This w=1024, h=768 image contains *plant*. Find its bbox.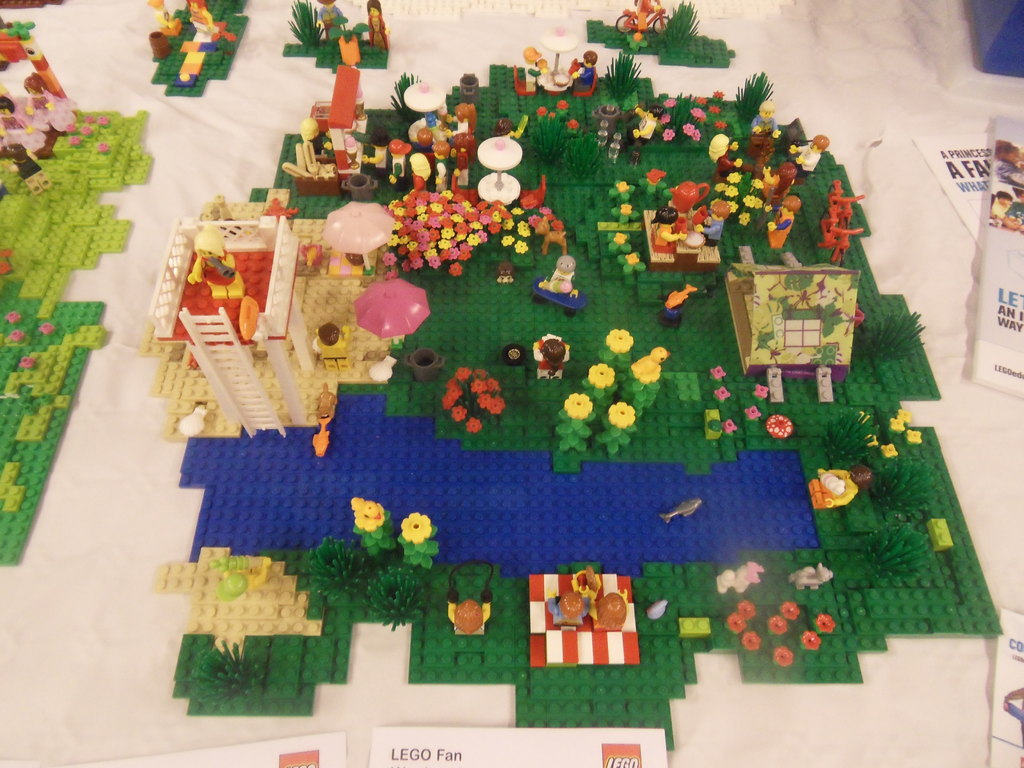
[x1=374, y1=180, x2=551, y2=278].
